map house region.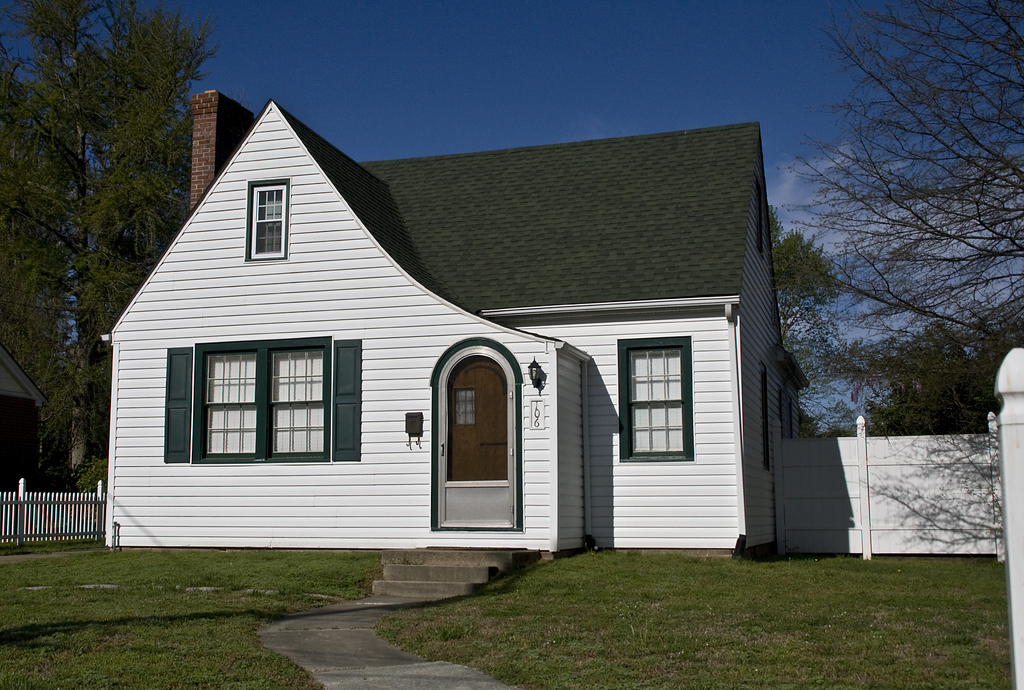
Mapped to (5, 97, 228, 536).
